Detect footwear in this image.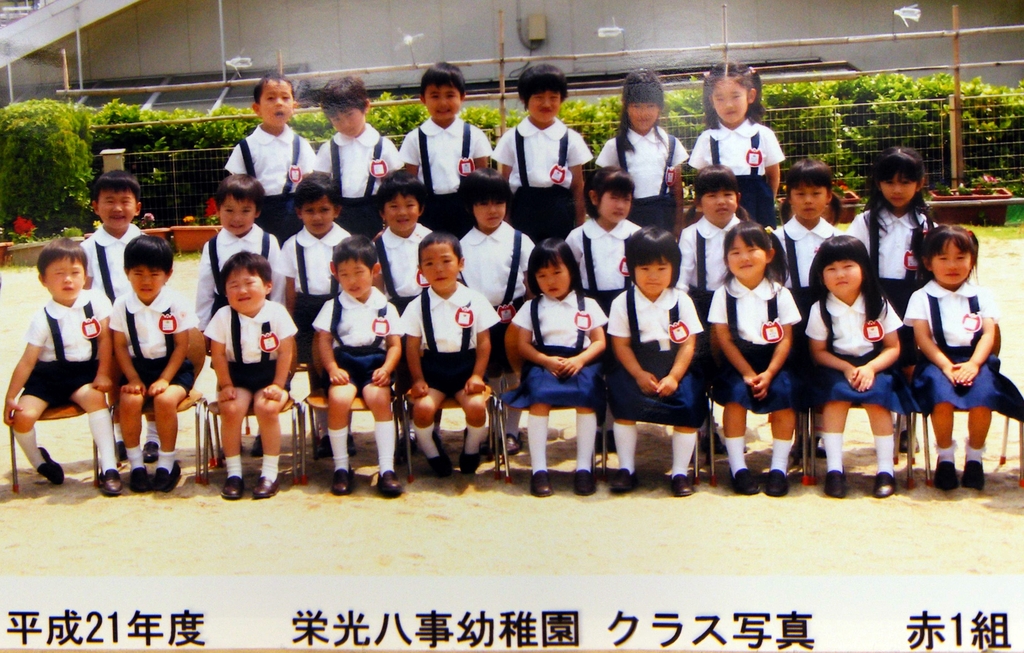
Detection: {"x1": 155, "y1": 461, "x2": 181, "y2": 492}.
